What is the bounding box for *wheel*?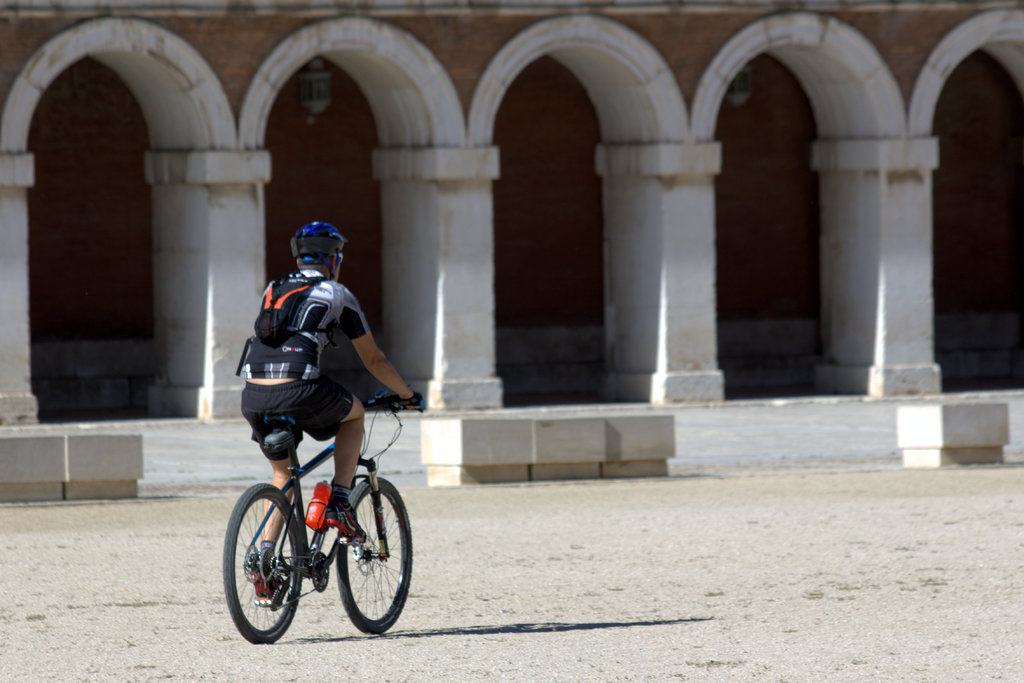
box(225, 481, 304, 642).
